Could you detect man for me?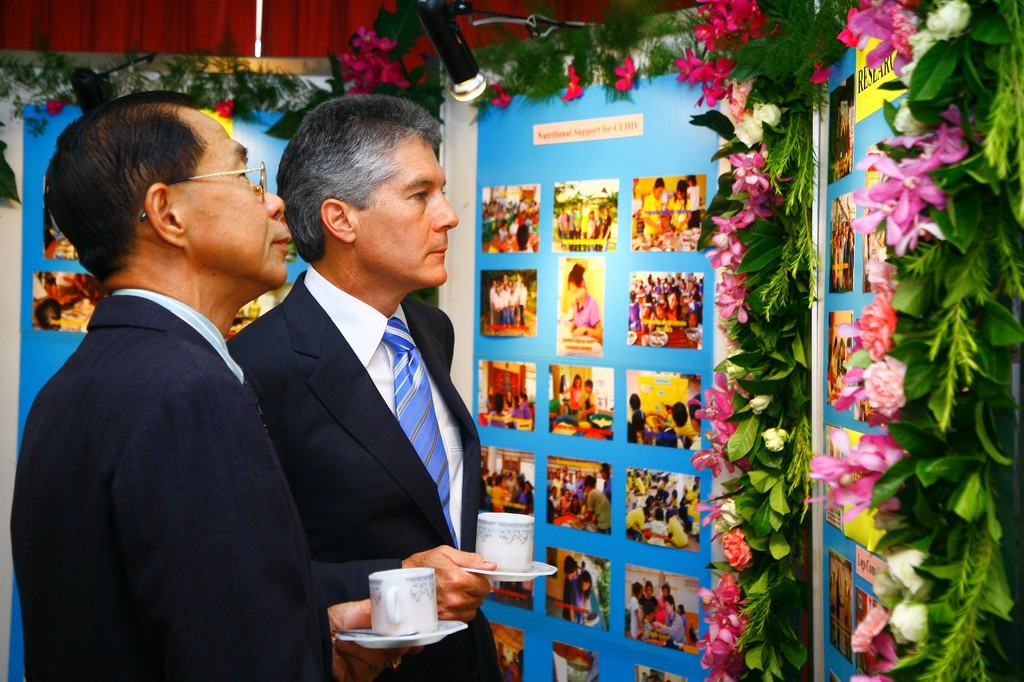
Detection result: BBox(13, 88, 333, 662).
